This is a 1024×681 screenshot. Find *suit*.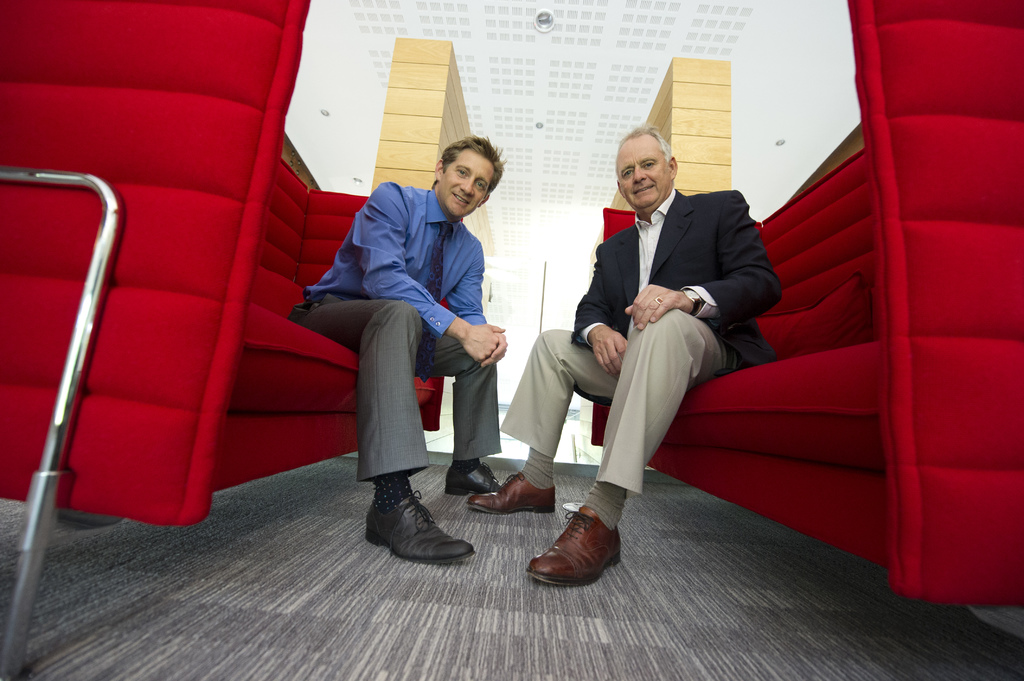
Bounding box: <region>572, 186, 783, 369</region>.
